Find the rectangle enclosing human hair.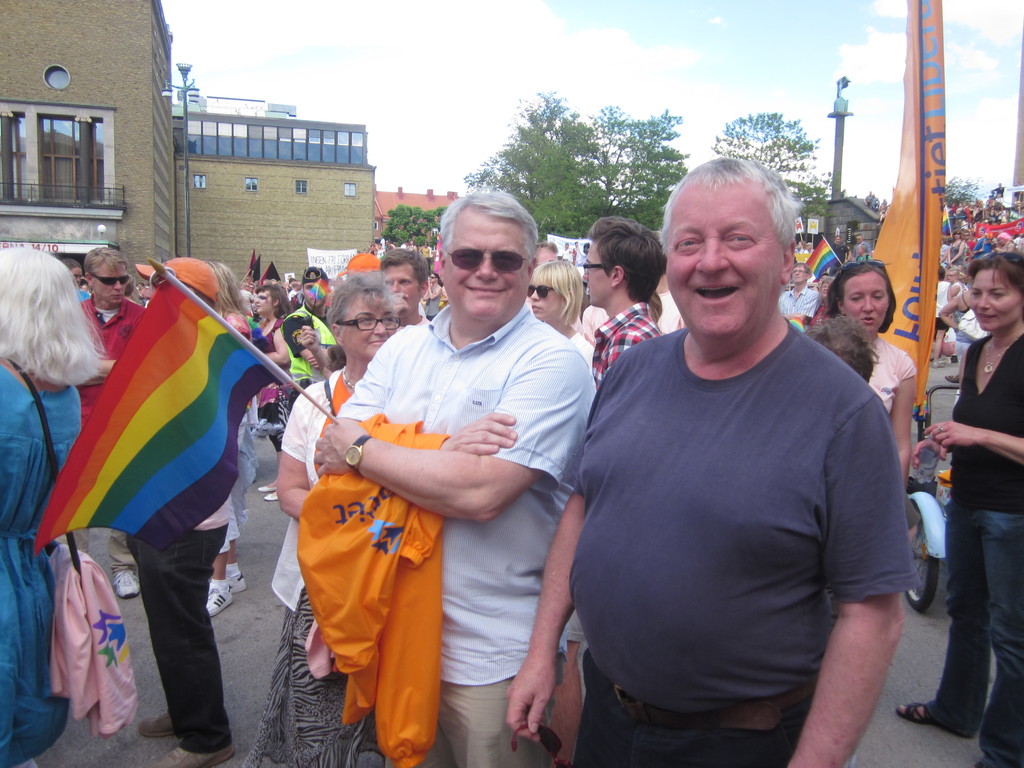
x1=820, y1=272, x2=828, y2=280.
